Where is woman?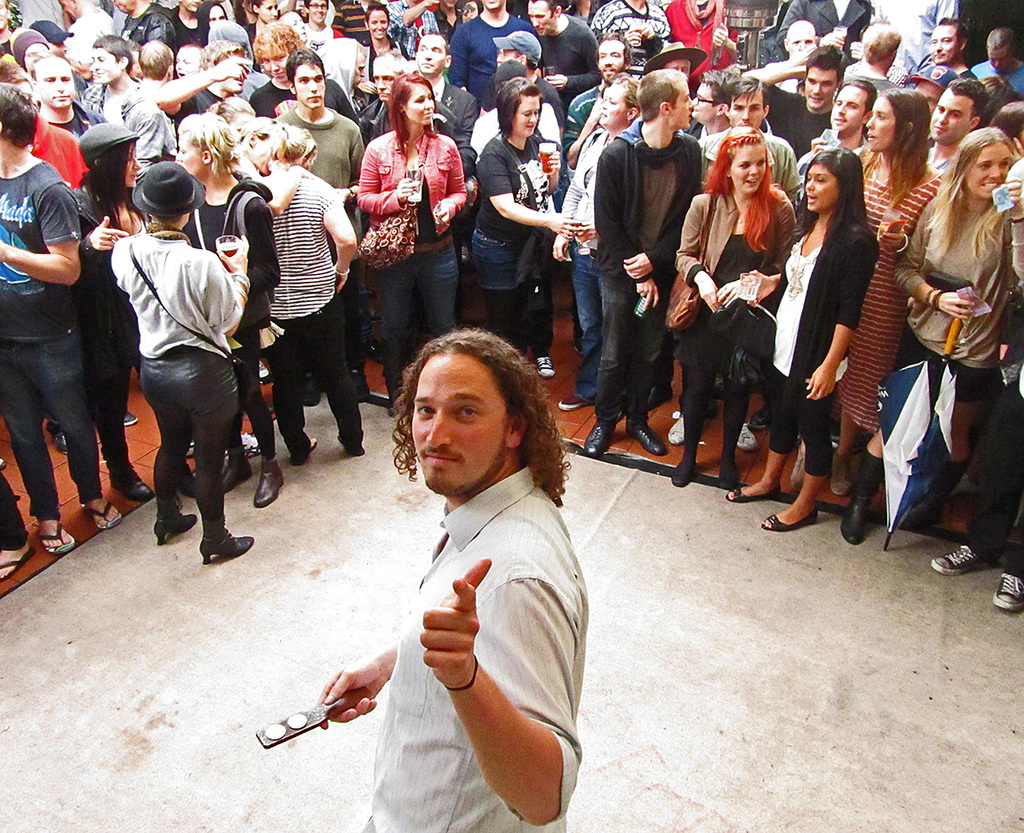
{"left": 788, "top": 86, "right": 944, "bottom": 497}.
